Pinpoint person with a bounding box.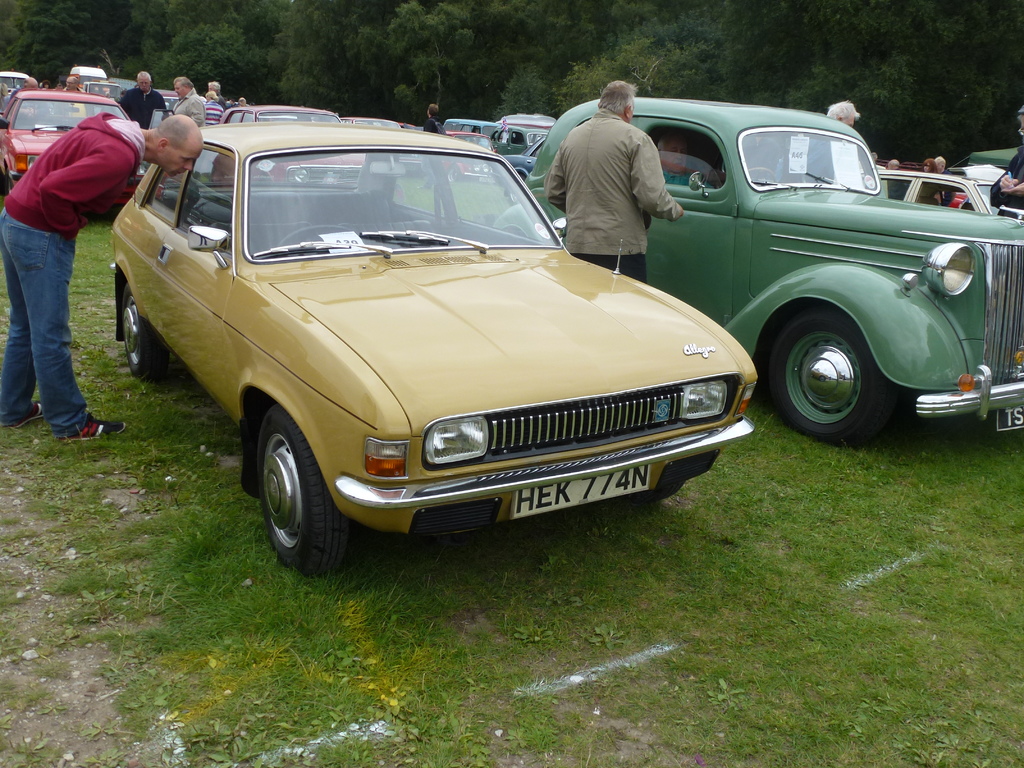
bbox(884, 159, 907, 204).
